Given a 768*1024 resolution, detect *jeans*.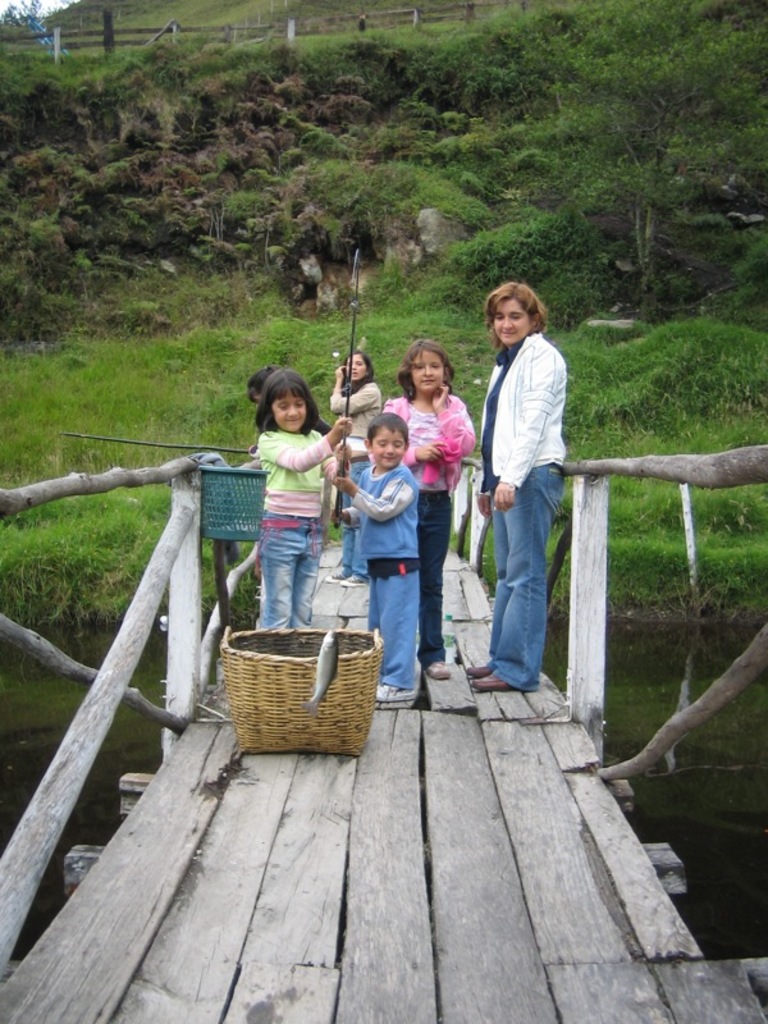
Rect(319, 457, 367, 575).
